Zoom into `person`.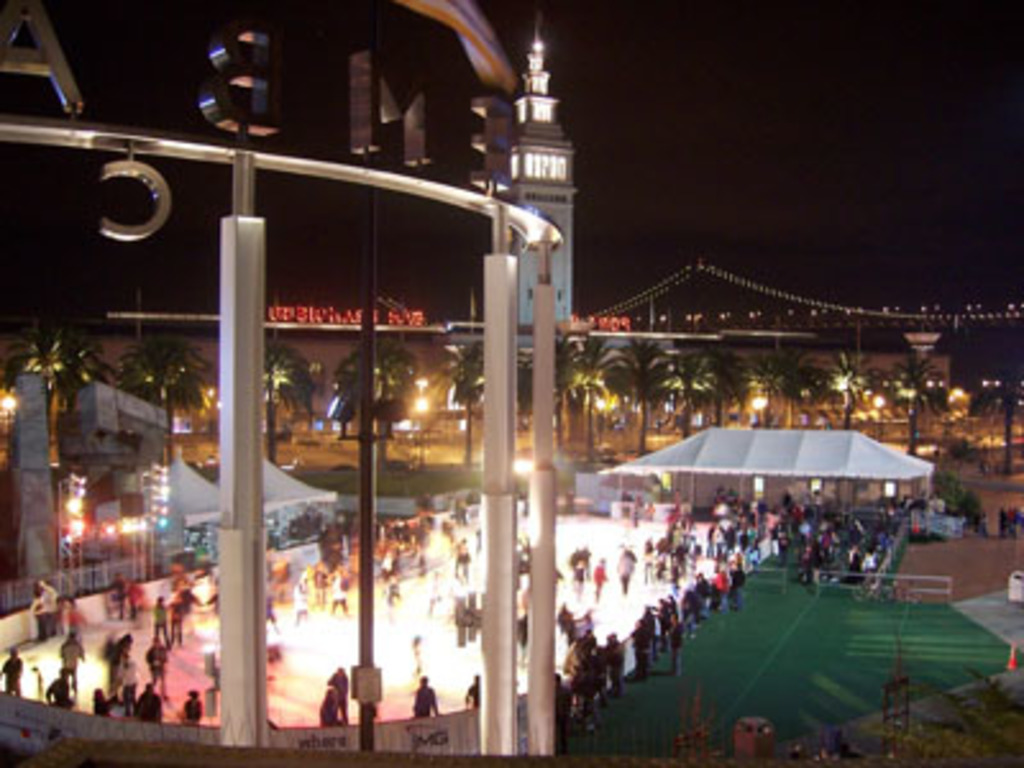
Zoom target: (617,543,635,594).
